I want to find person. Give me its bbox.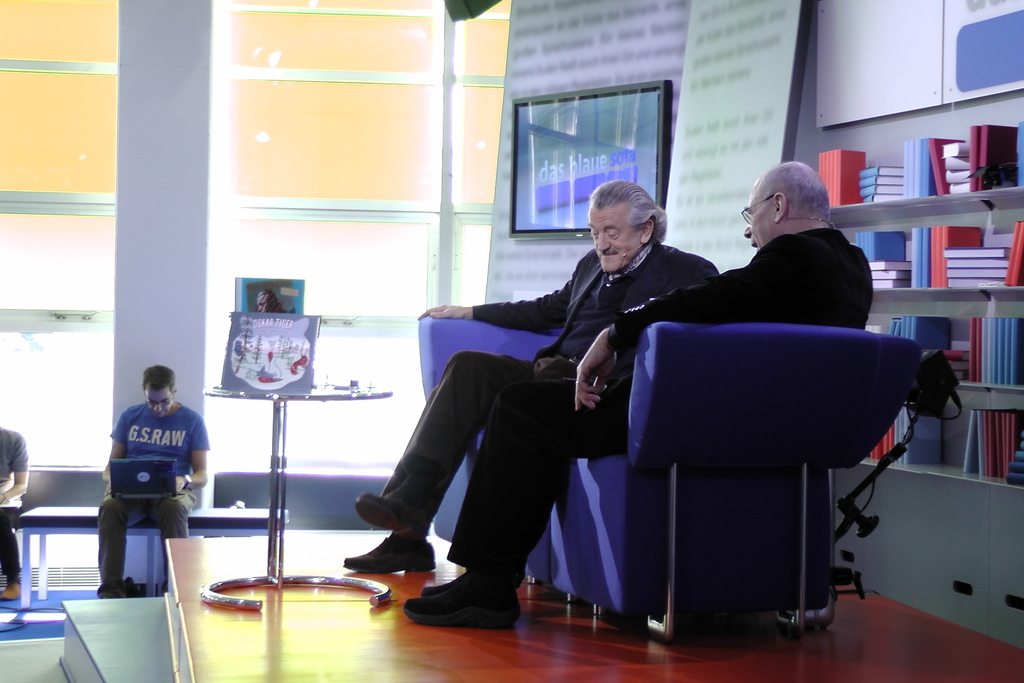
396, 163, 870, 632.
